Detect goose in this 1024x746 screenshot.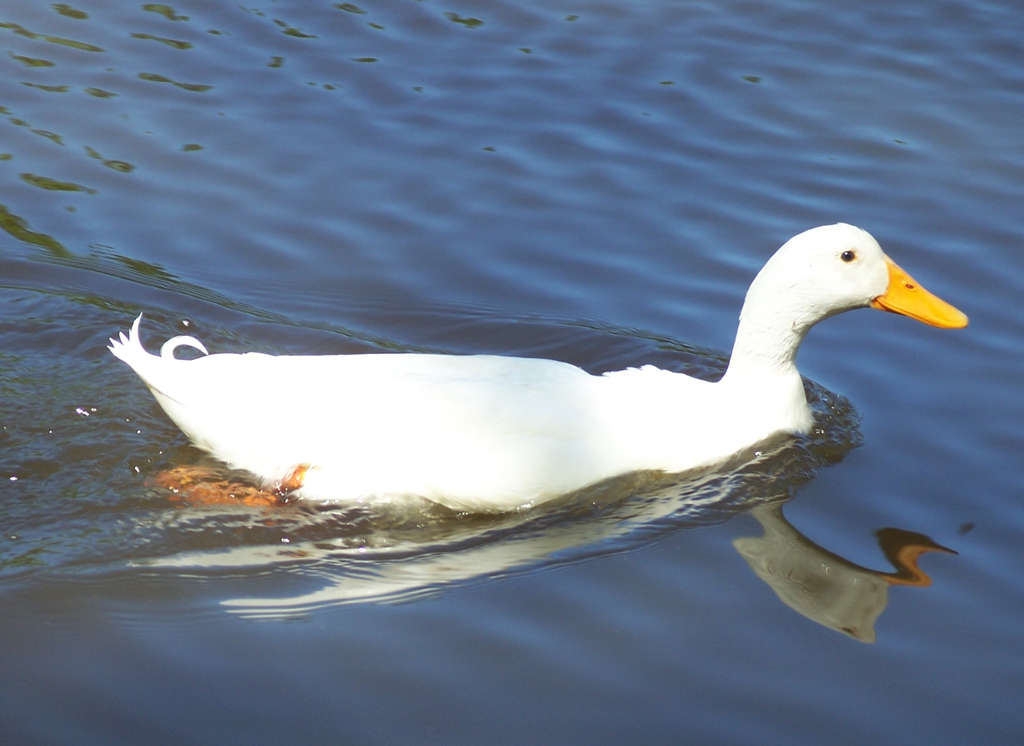
Detection: 111 220 965 511.
